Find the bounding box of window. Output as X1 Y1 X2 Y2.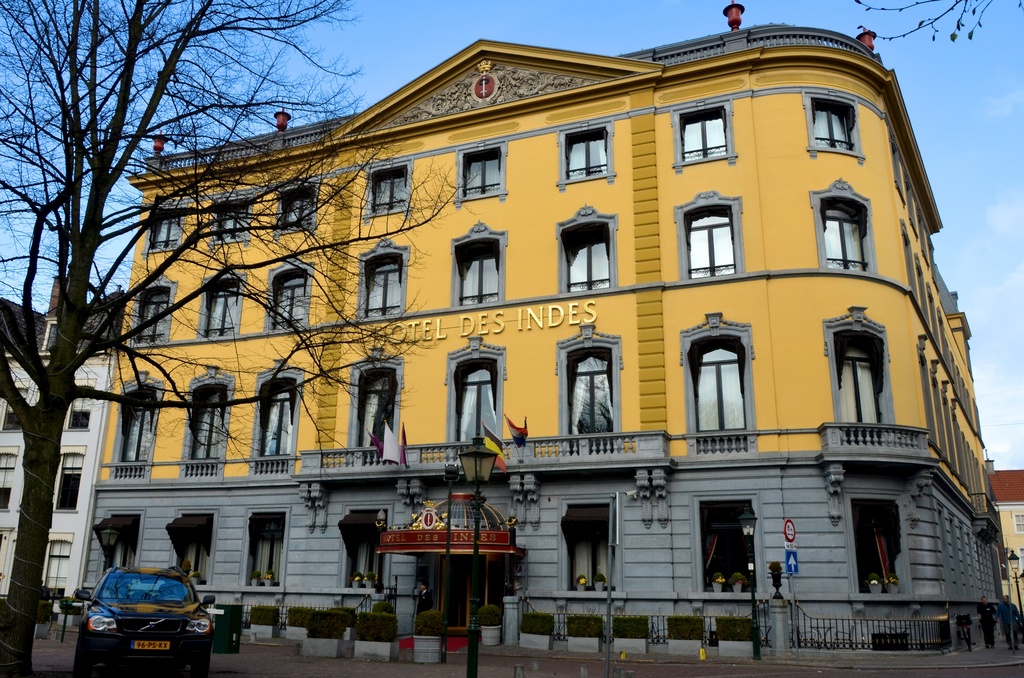
248 515 286 586.
